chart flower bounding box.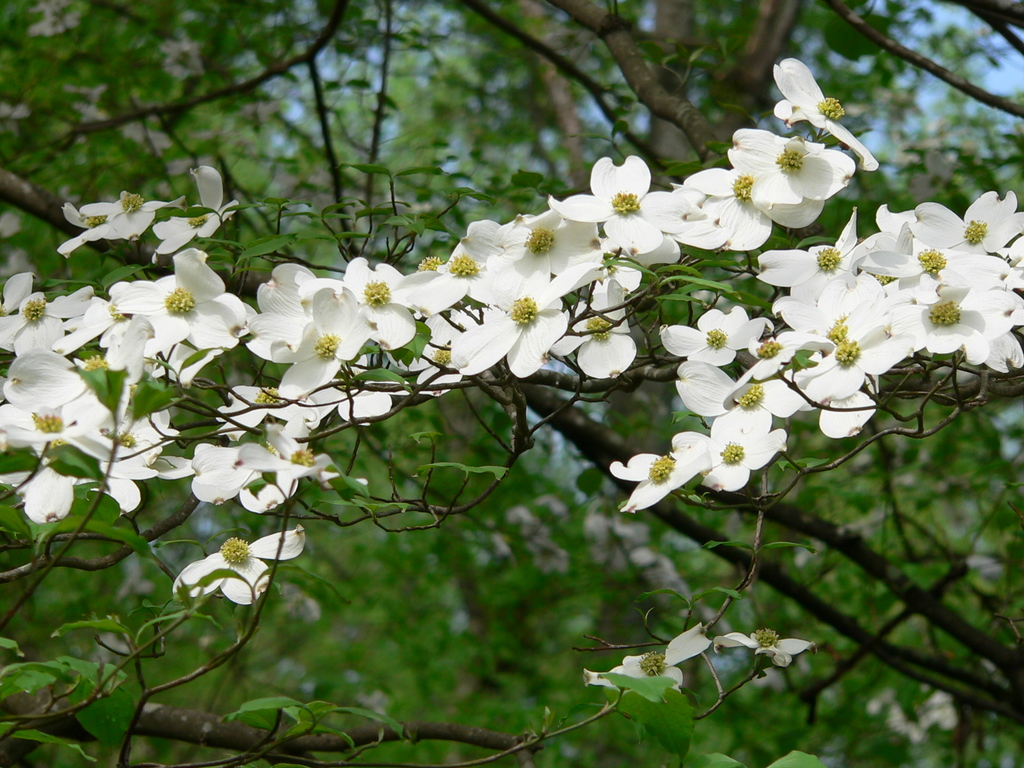
Charted: region(584, 626, 709, 698).
